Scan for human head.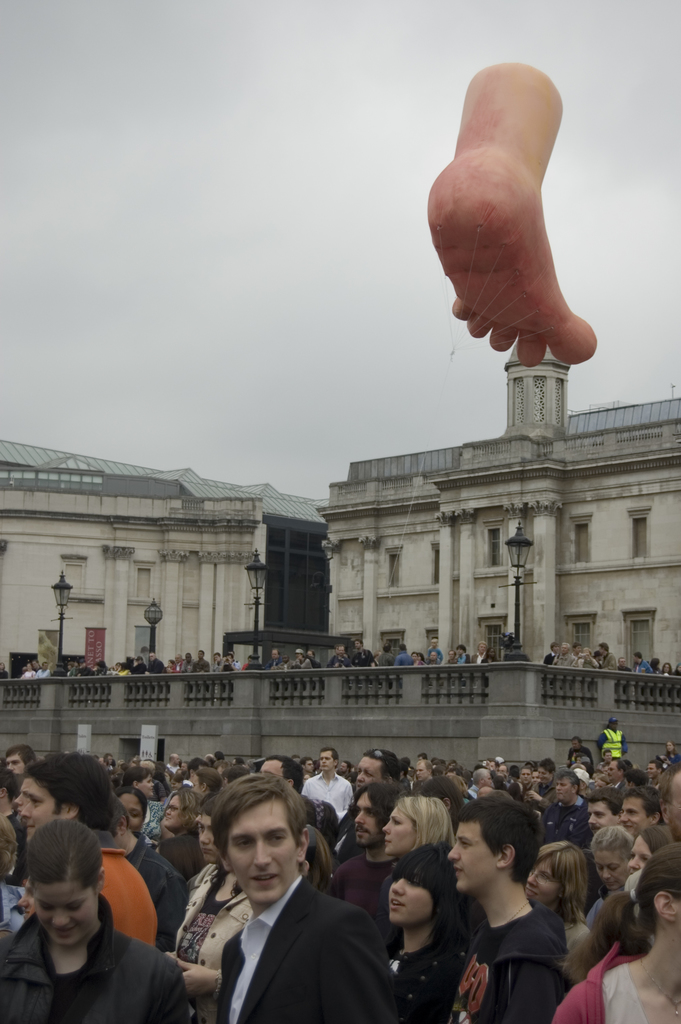
Scan result: <region>608, 714, 620, 728</region>.
